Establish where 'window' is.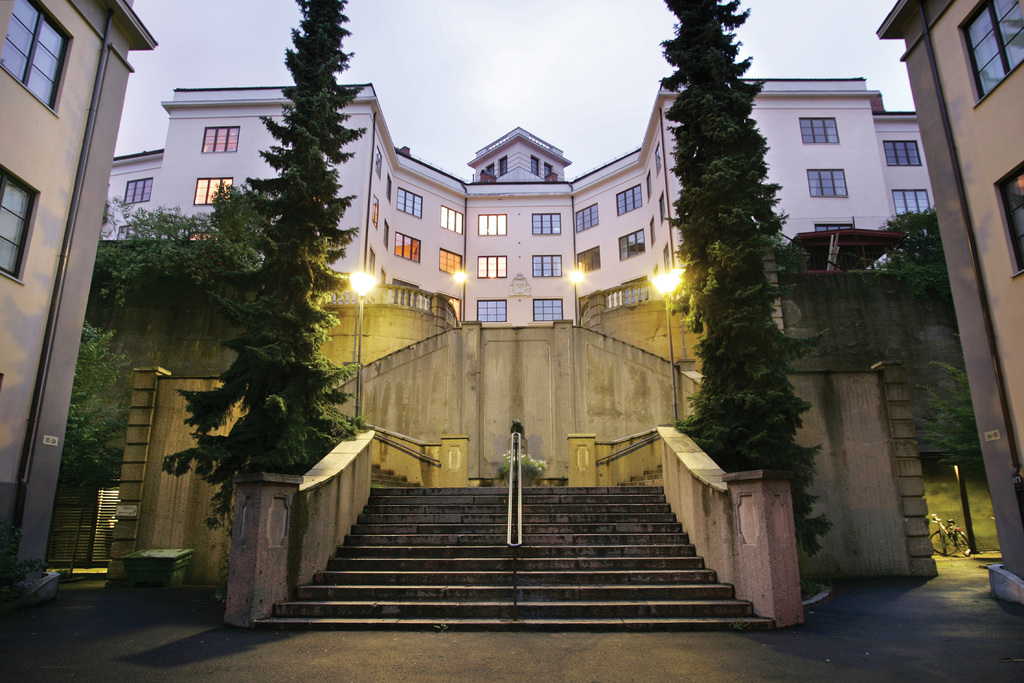
Established at [575,244,600,276].
